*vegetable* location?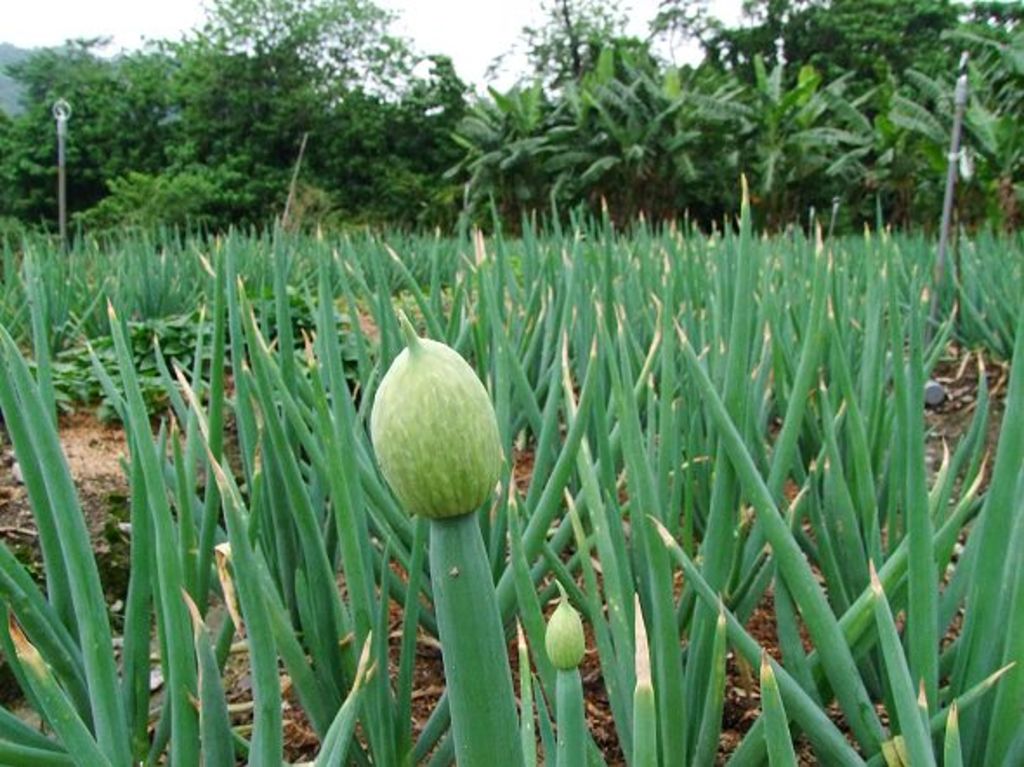
366 316 503 521
